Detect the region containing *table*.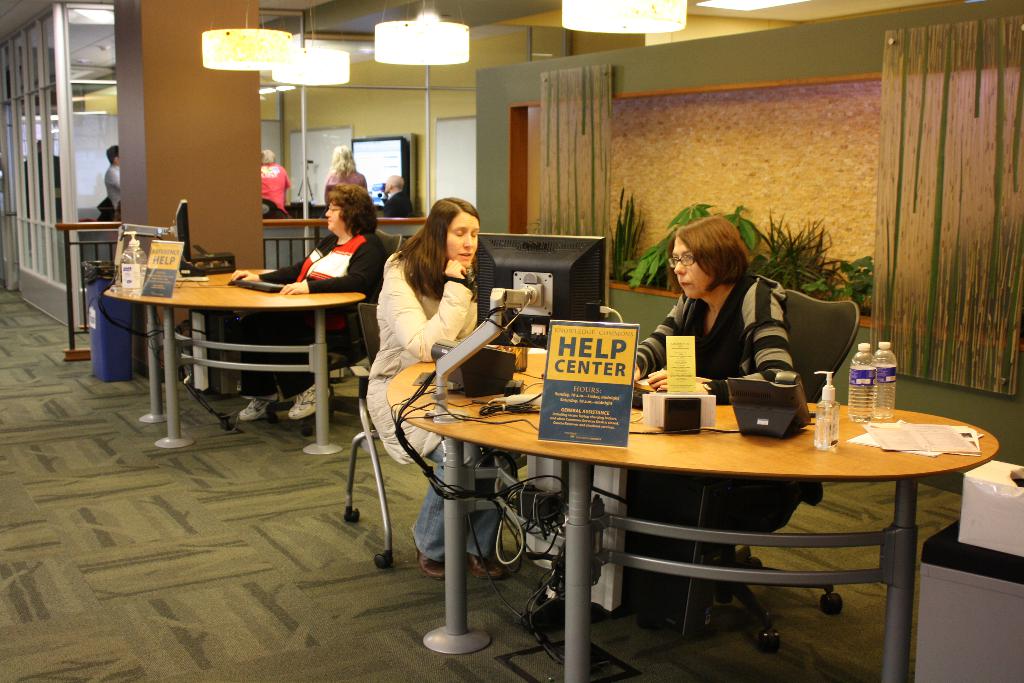
{"left": 379, "top": 388, "right": 1000, "bottom": 677}.
